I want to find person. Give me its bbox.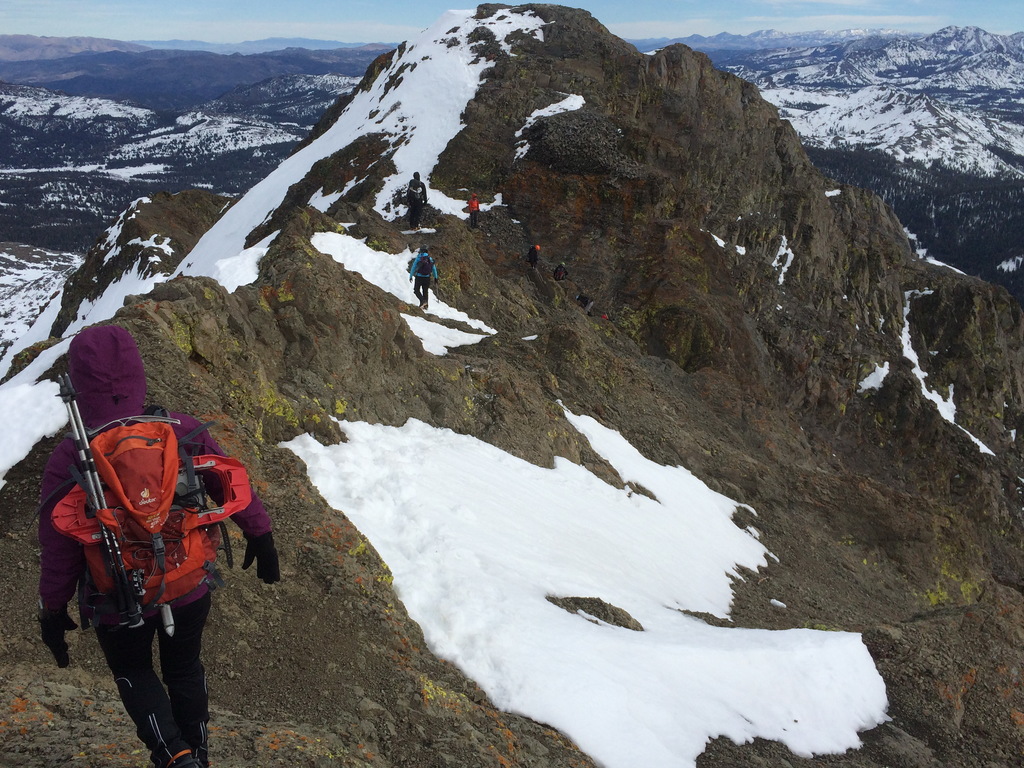
<region>575, 289, 593, 314</region>.
